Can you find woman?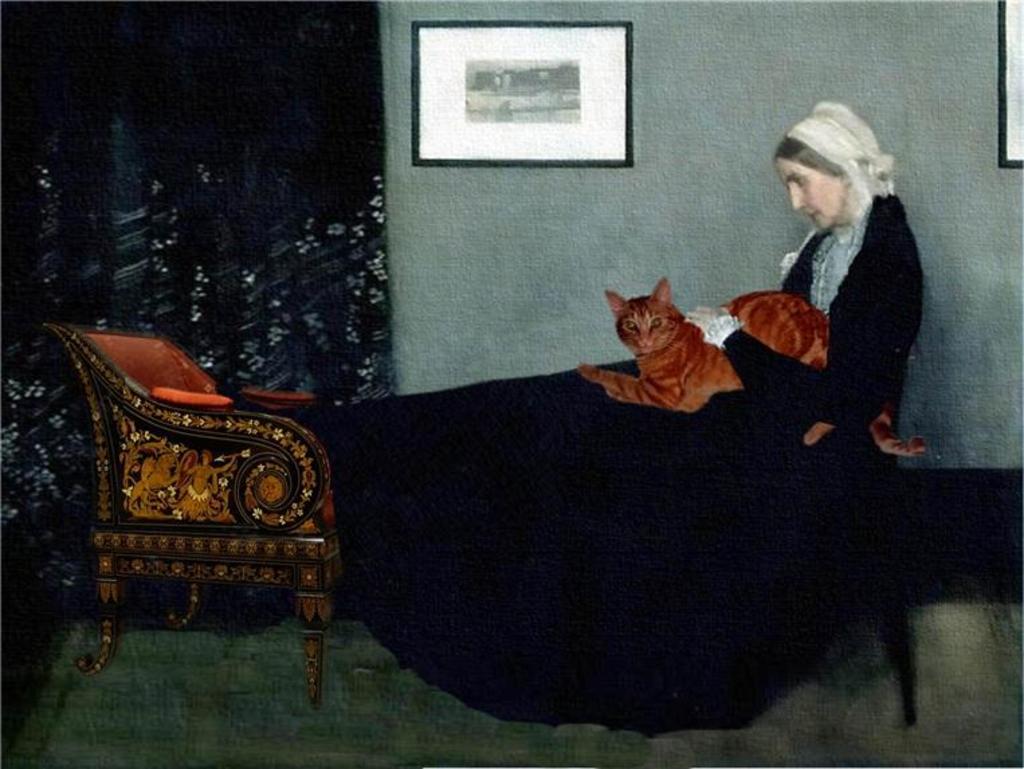
Yes, bounding box: left=234, top=102, right=925, bottom=737.
